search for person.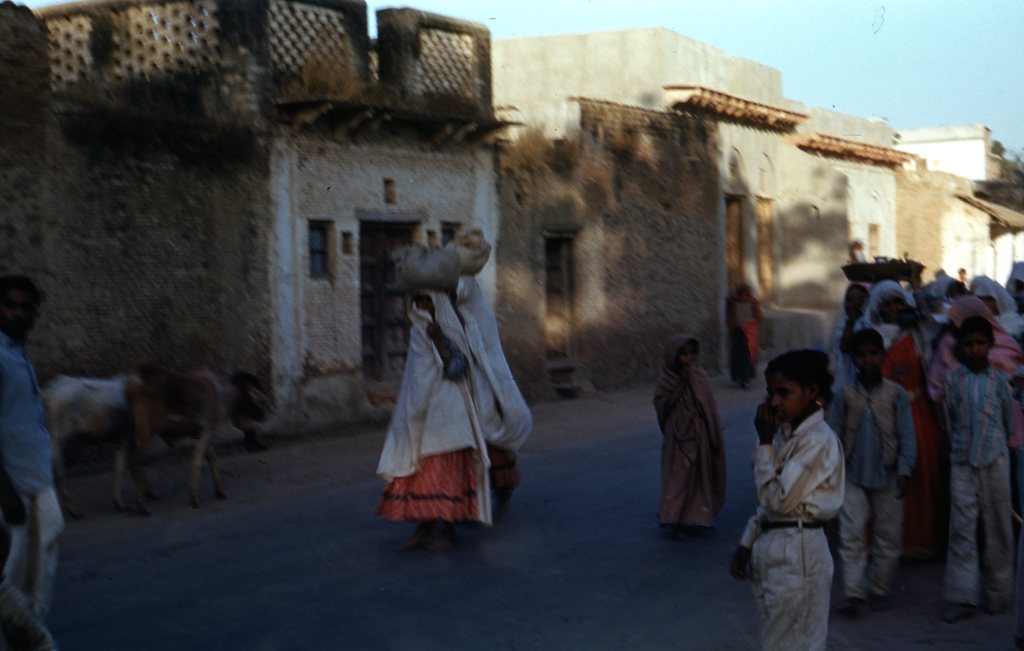
Found at (left=832, top=327, right=923, bottom=610).
